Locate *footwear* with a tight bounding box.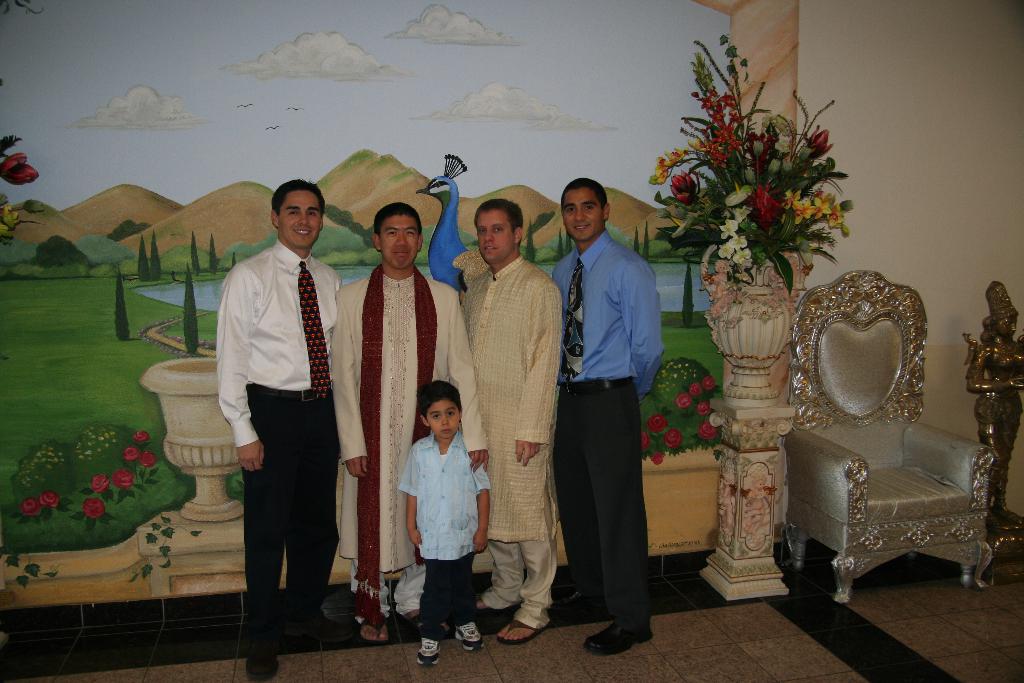
l=244, t=641, r=277, b=682.
